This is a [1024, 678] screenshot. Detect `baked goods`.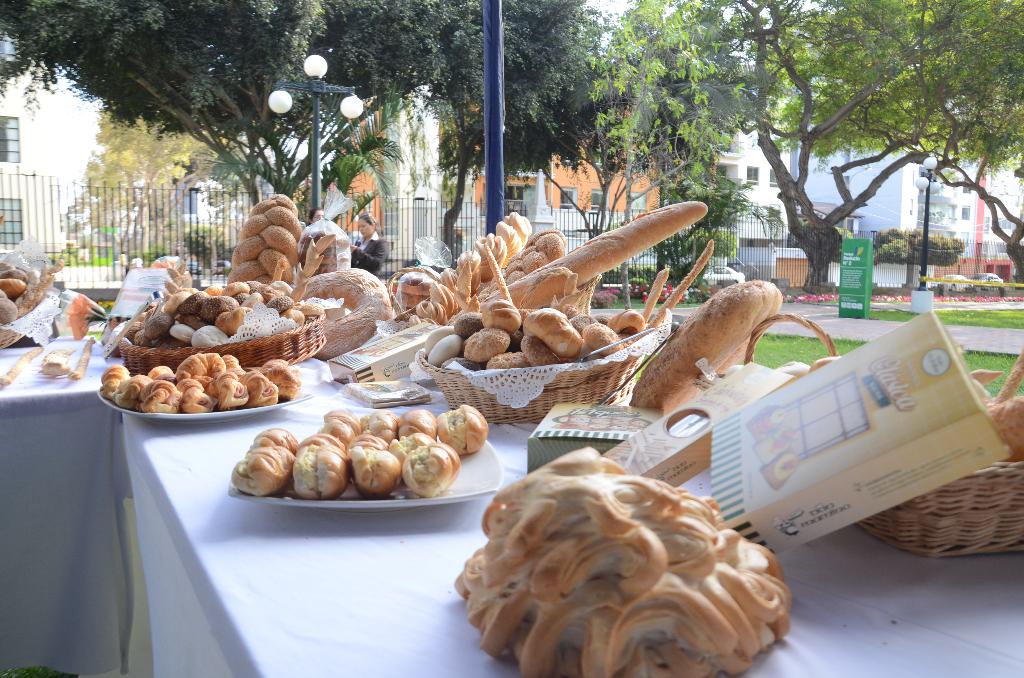
bbox(36, 343, 77, 380).
